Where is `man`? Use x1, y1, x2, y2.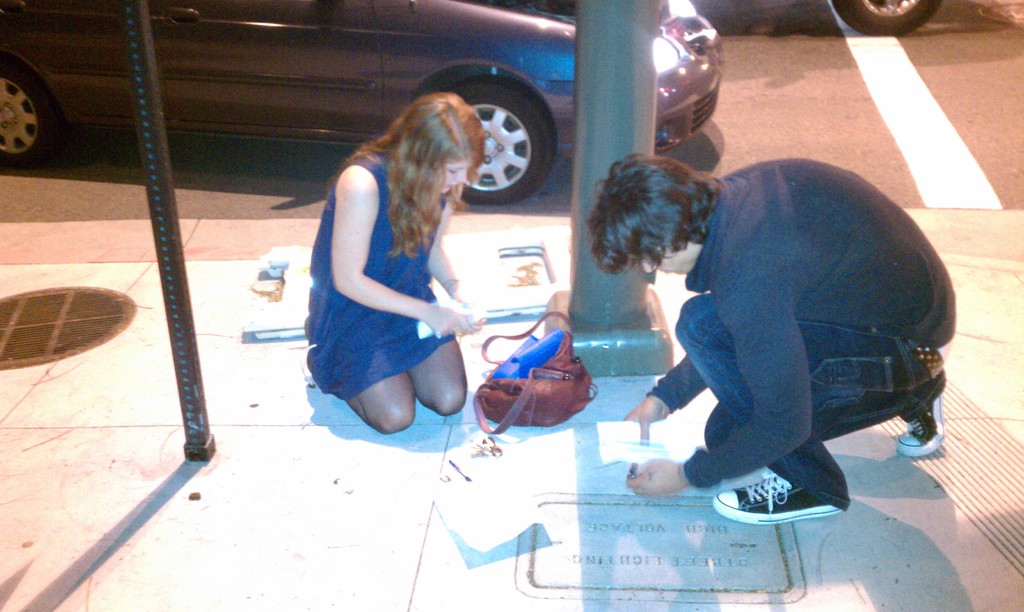
534, 146, 966, 510.
